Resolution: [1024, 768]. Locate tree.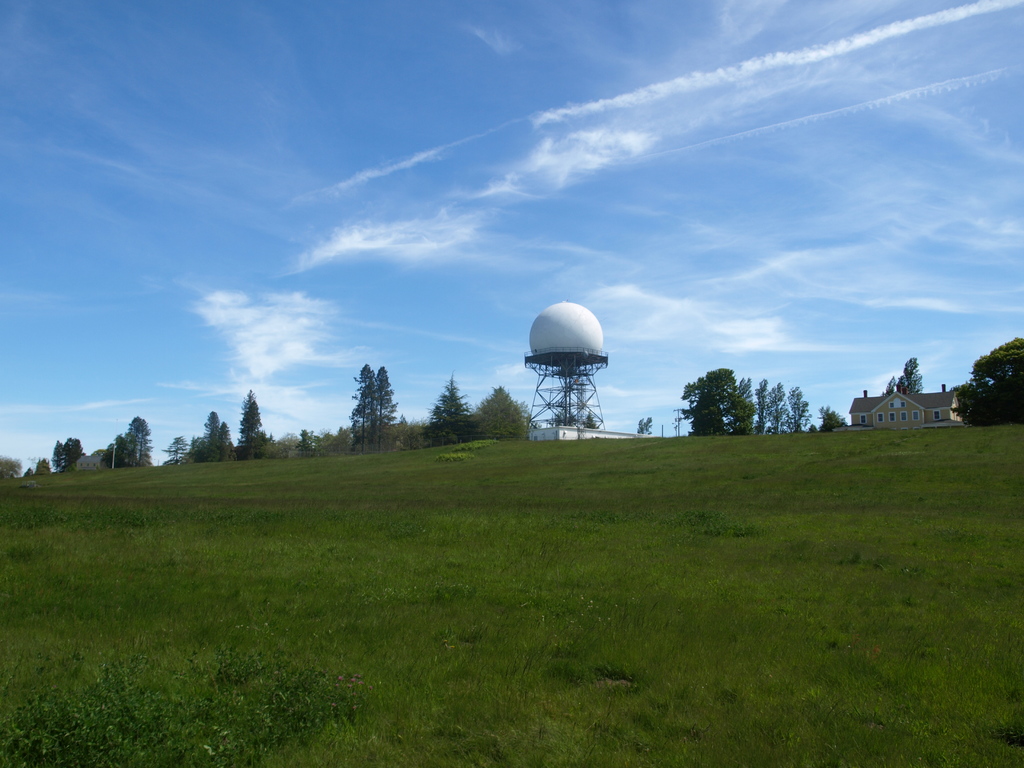
detection(950, 333, 1023, 431).
